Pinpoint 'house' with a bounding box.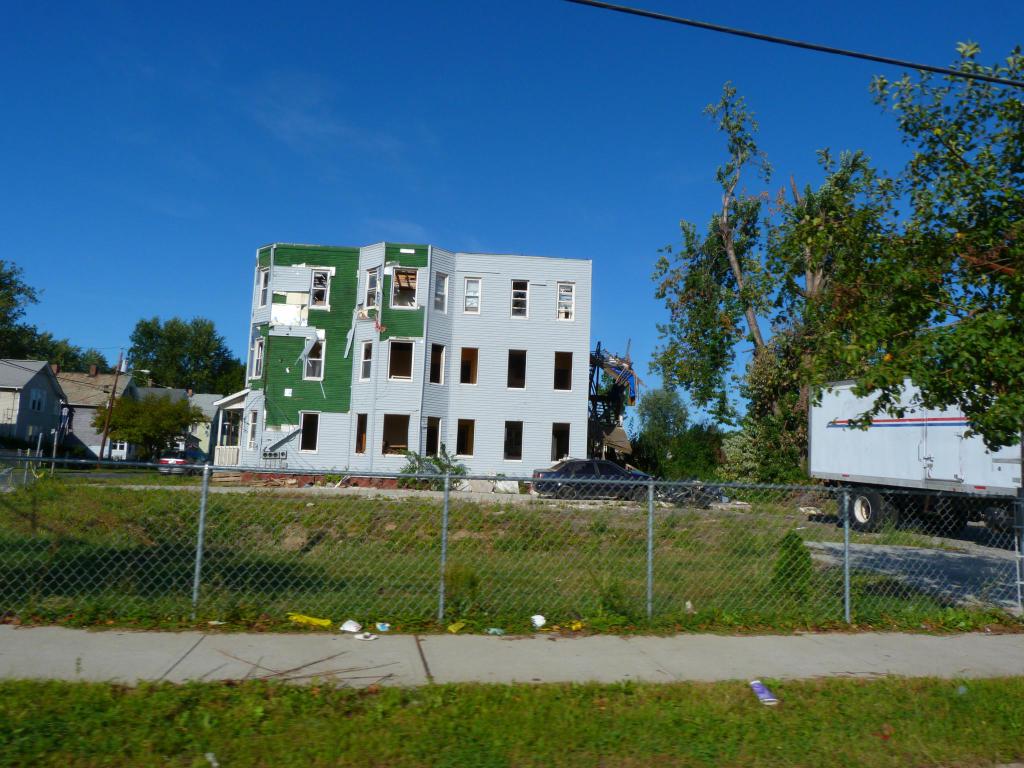
bbox(236, 239, 593, 471).
